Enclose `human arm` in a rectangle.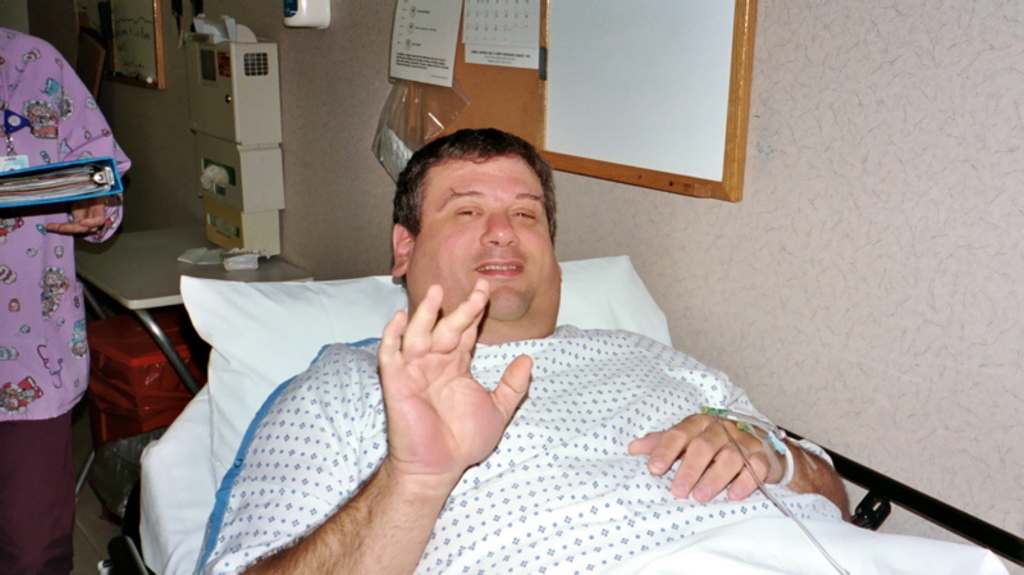
region(234, 269, 530, 574).
